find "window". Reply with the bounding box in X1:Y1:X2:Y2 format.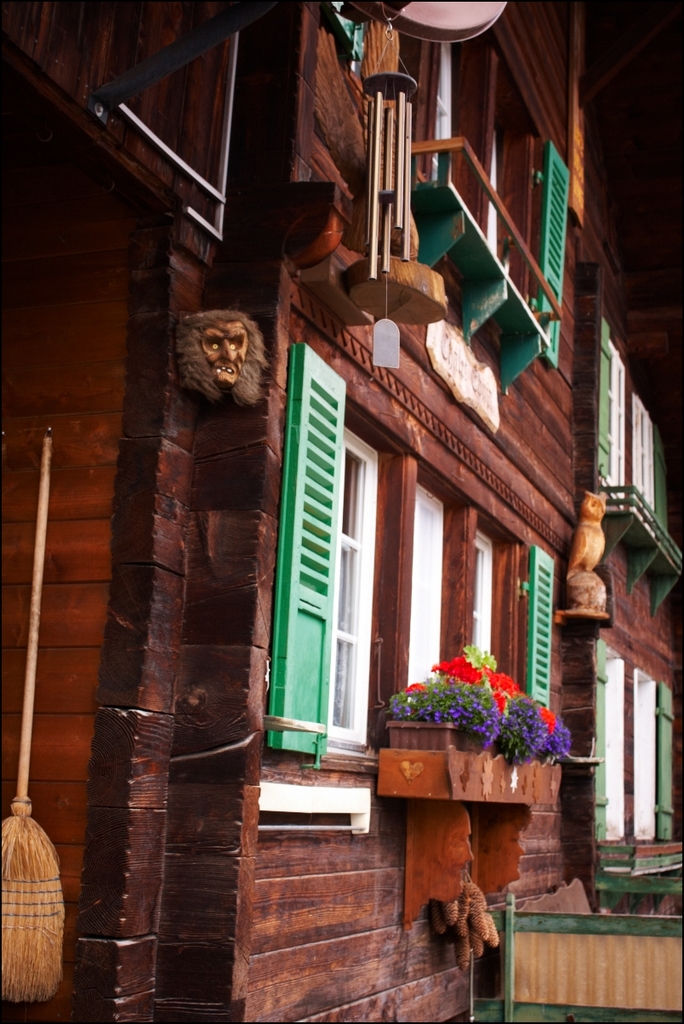
598:641:660:837.
